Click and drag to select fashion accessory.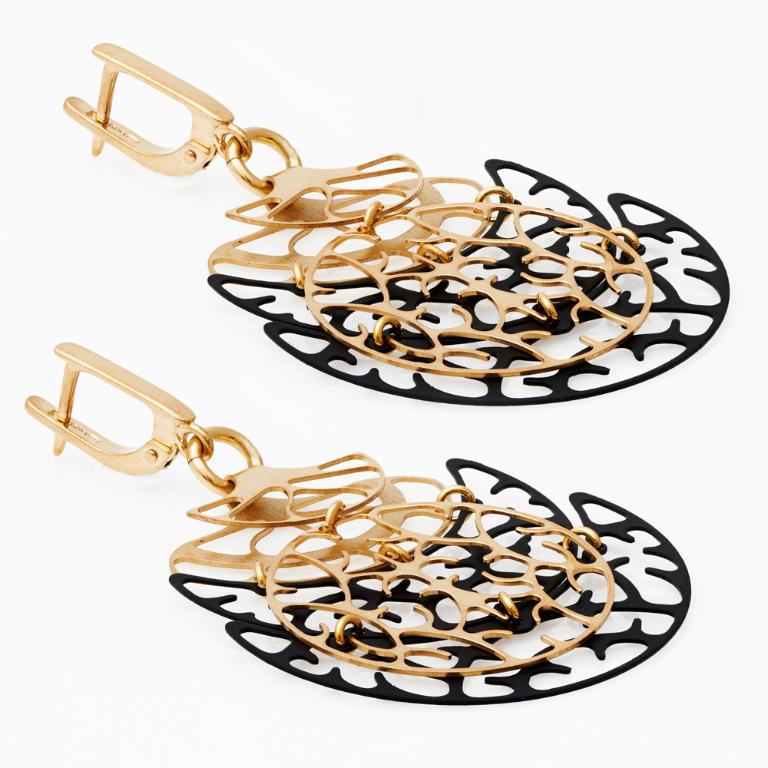
Selection: region(21, 342, 690, 713).
